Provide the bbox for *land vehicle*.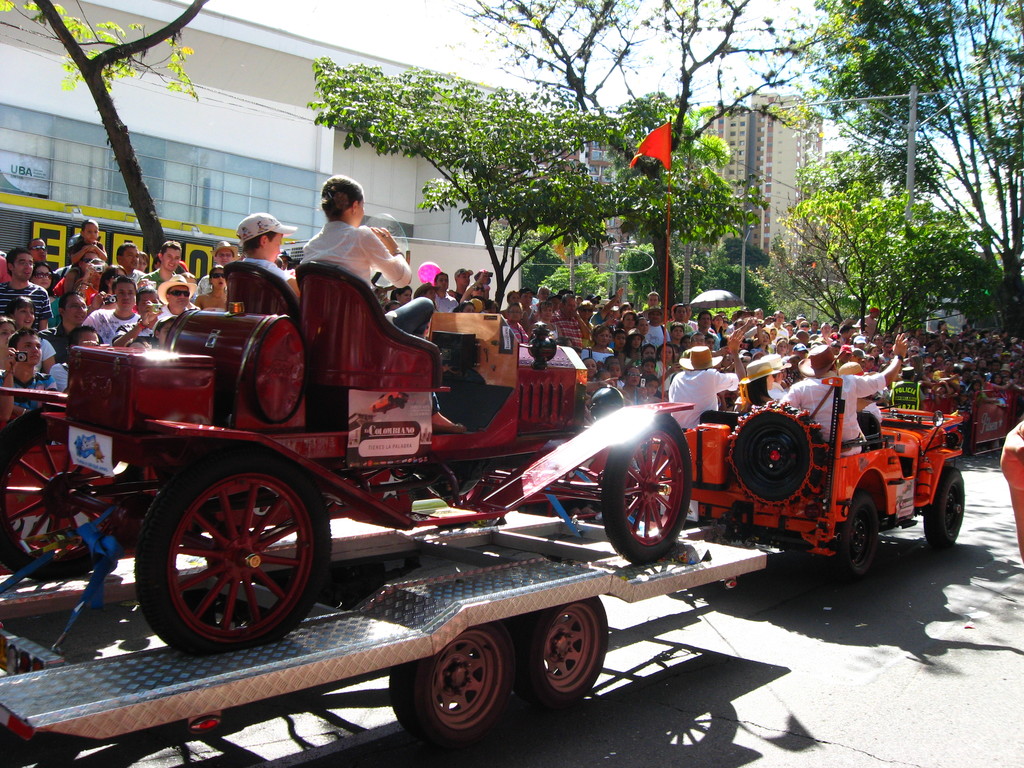
bbox=[0, 260, 700, 651].
